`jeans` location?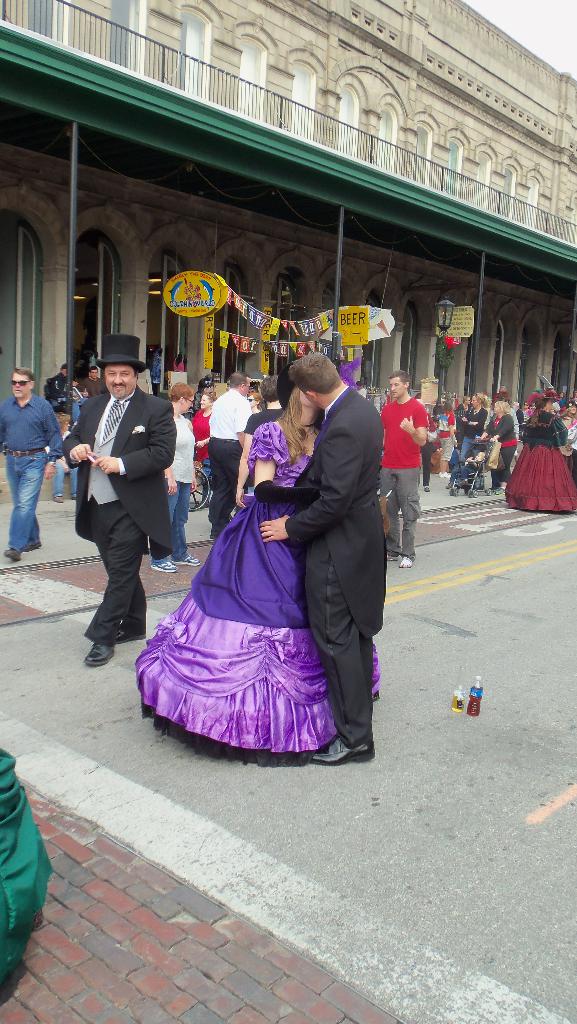
region(4, 446, 46, 554)
